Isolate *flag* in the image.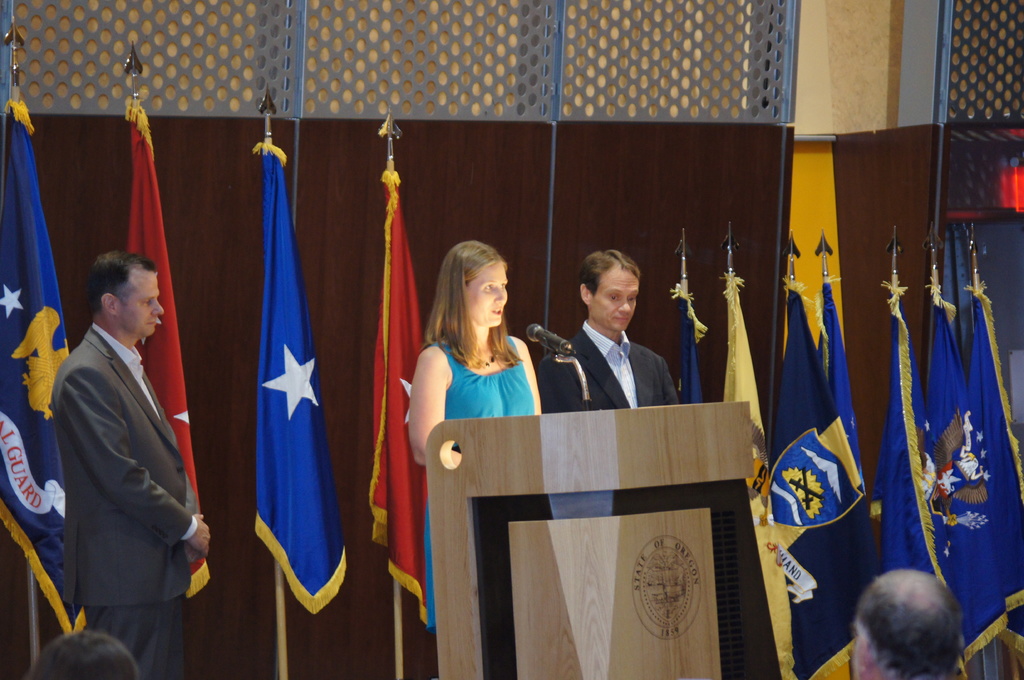
Isolated region: bbox(124, 92, 220, 593).
